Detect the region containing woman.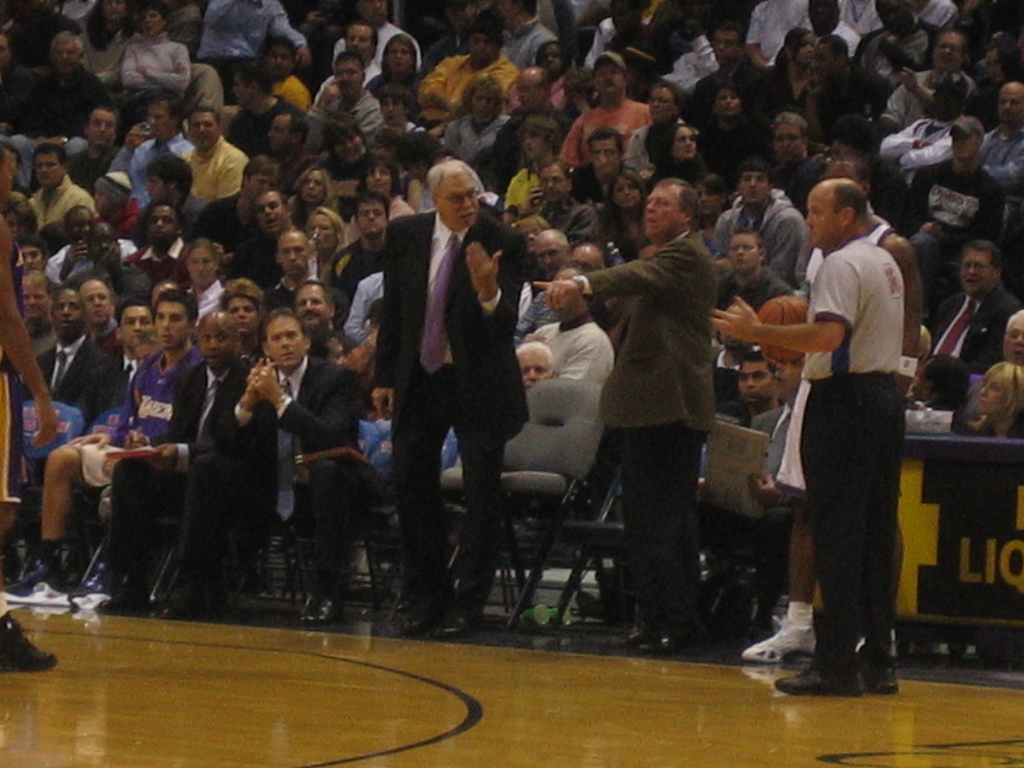
[307, 198, 351, 294].
